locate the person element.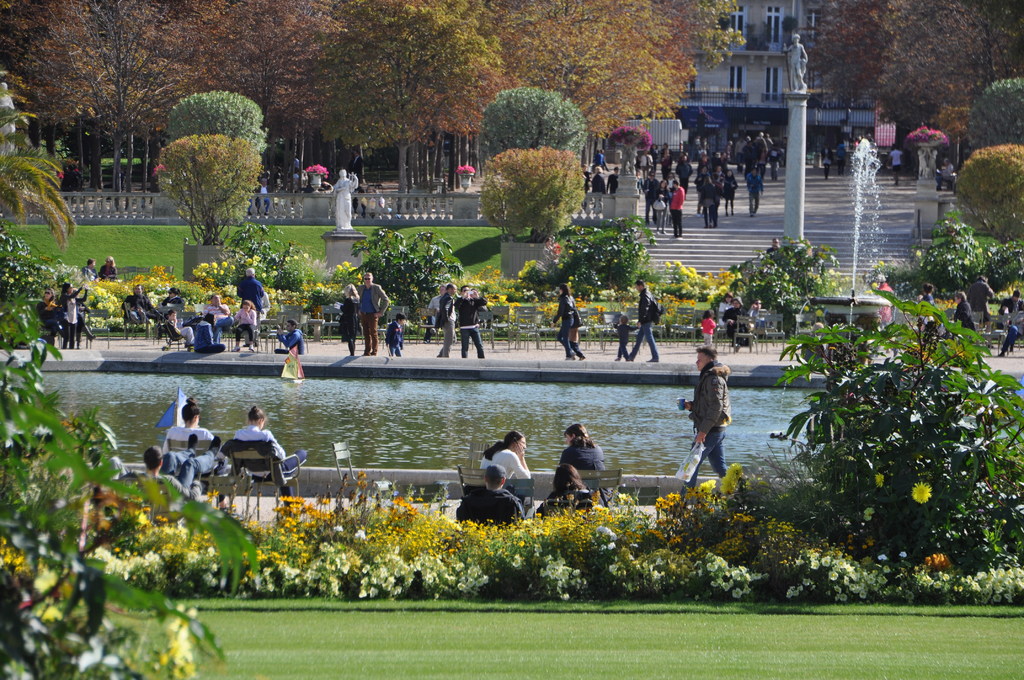
Element bbox: {"left": 380, "top": 309, "right": 408, "bottom": 357}.
